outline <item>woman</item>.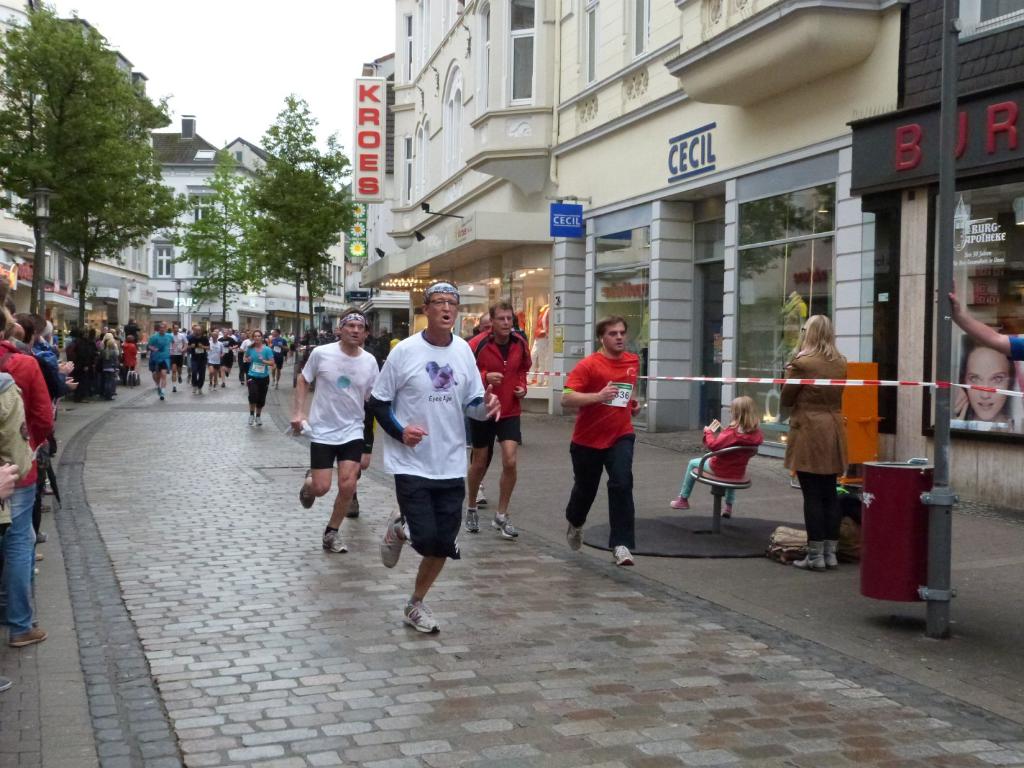
Outline: detection(74, 328, 95, 403).
